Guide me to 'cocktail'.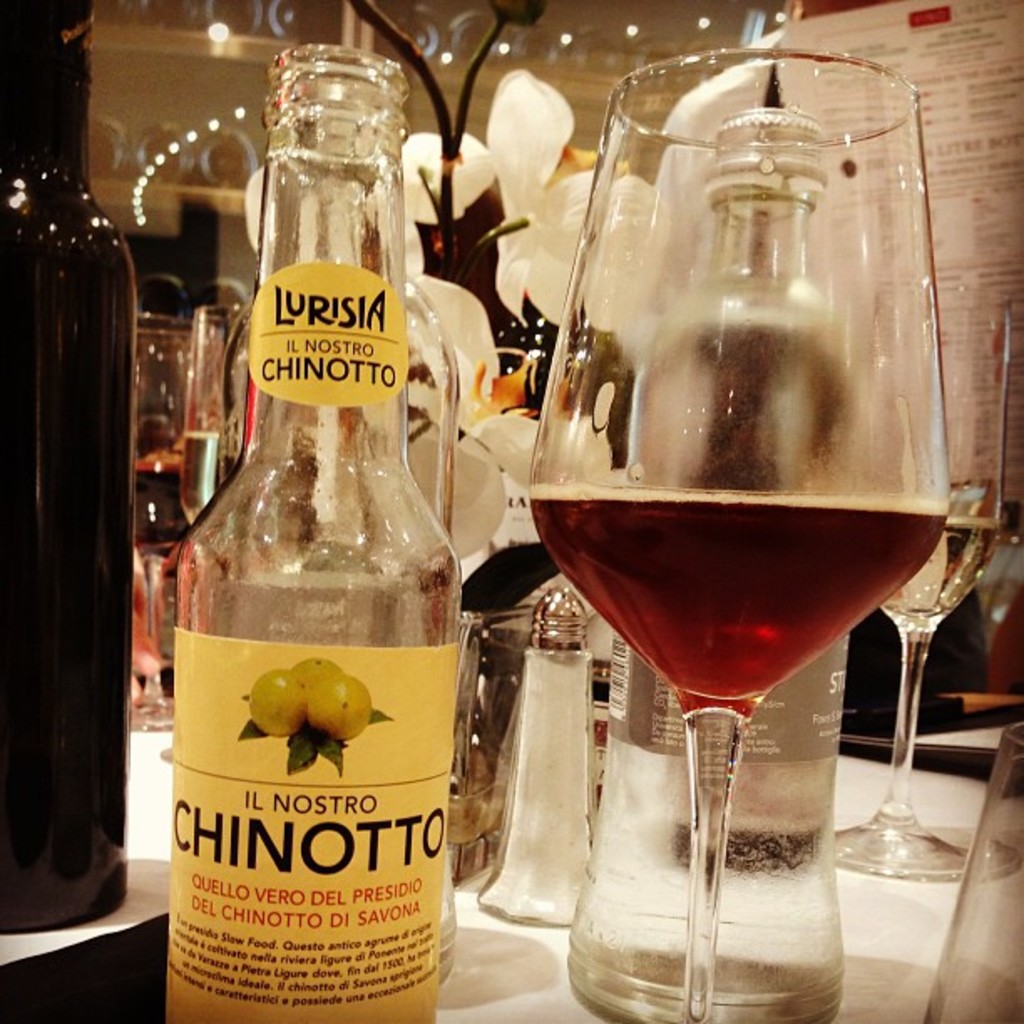
Guidance: left=131, top=318, right=207, bottom=730.
